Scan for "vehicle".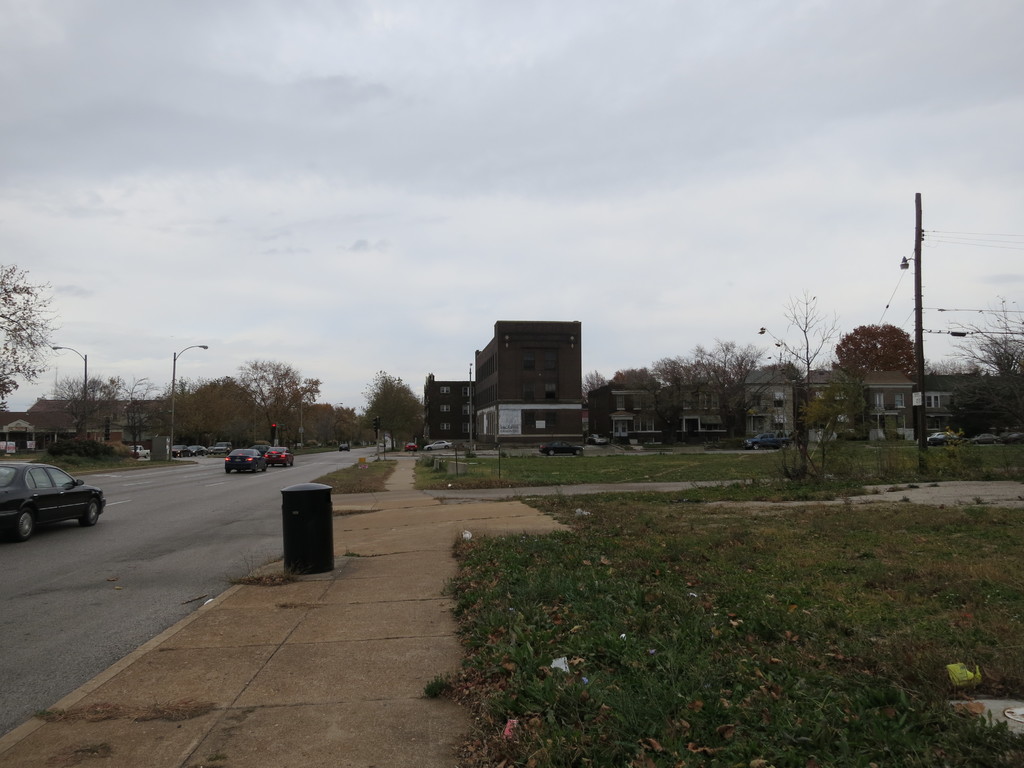
Scan result: pyautogui.locateOnScreen(746, 431, 792, 450).
